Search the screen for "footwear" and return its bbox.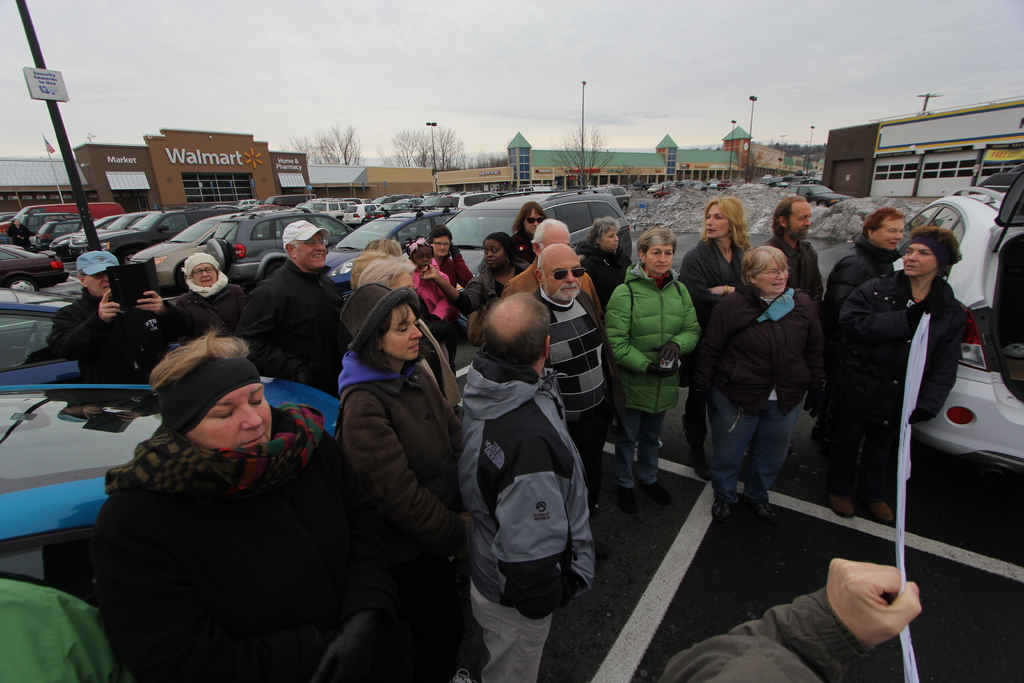
Found: (690, 444, 714, 481).
